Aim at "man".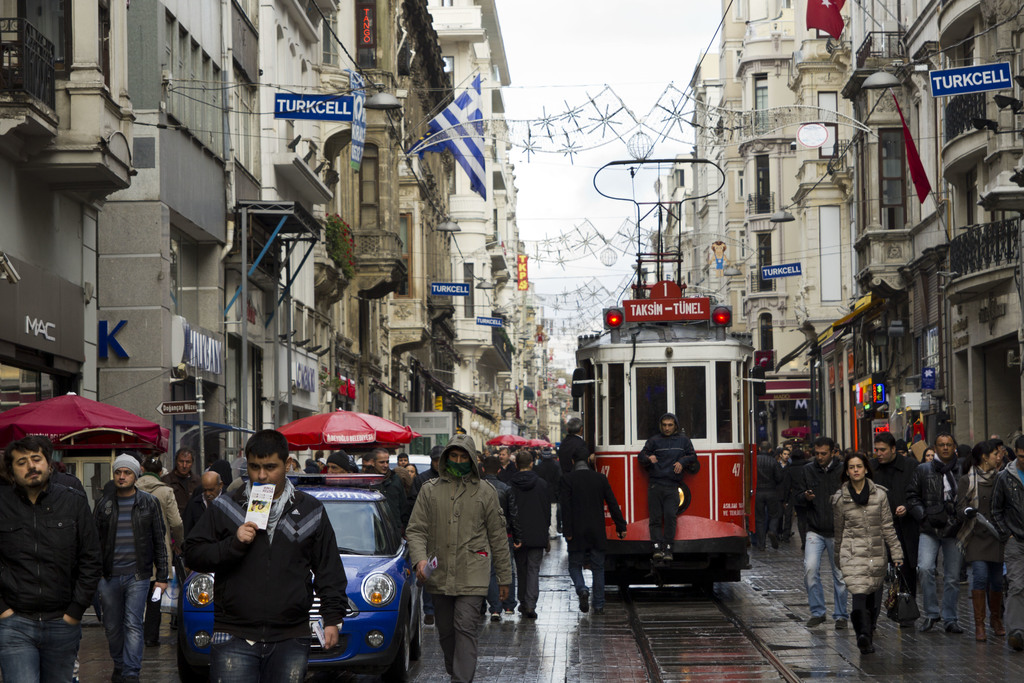
Aimed at crop(94, 453, 172, 682).
